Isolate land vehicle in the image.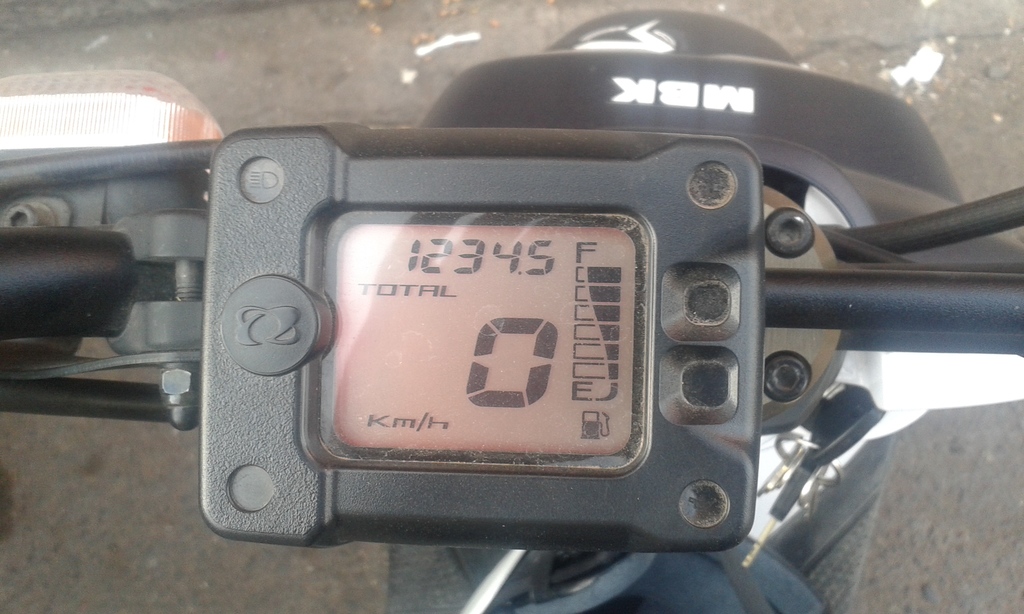
Isolated region: (0, 9, 1023, 613).
